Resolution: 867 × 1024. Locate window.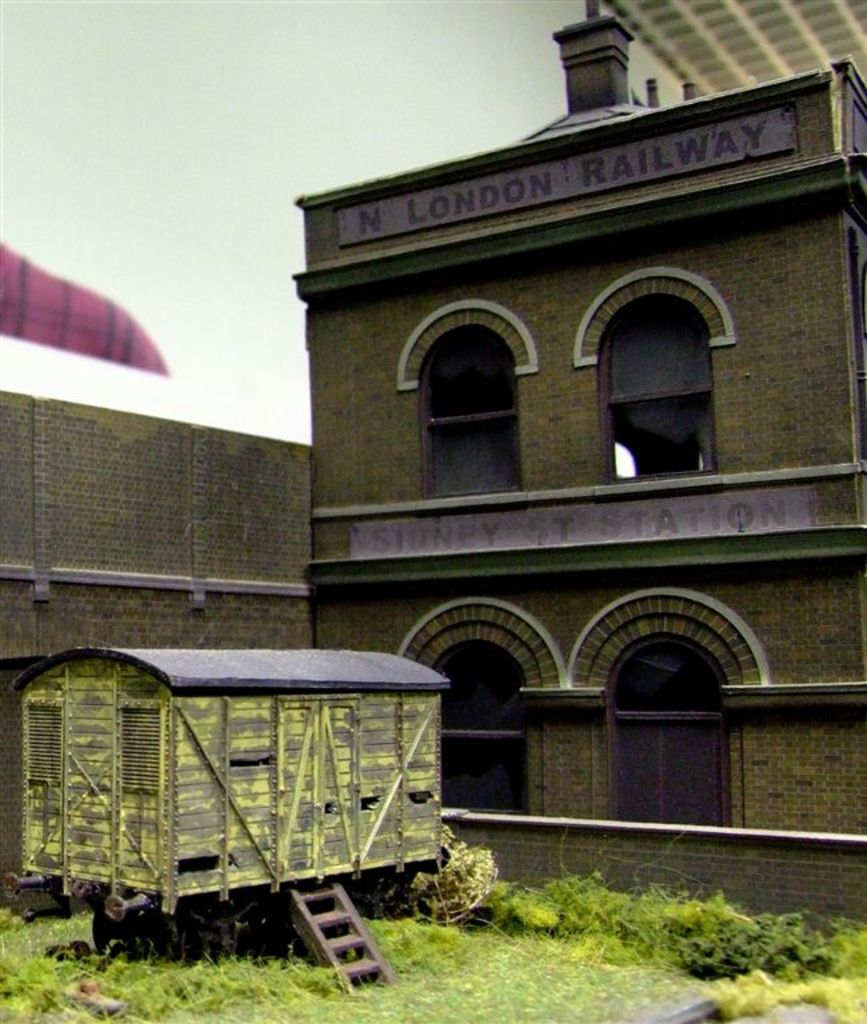
BBox(416, 321, 520, 507).
